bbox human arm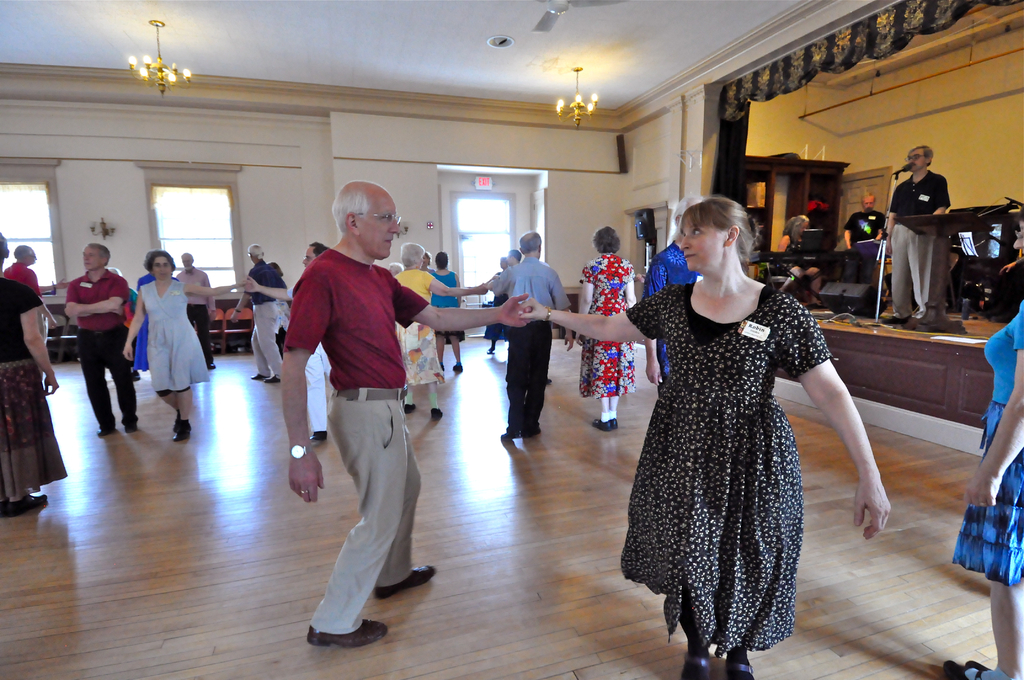
x1=61 y1=275 x2=127 y2=325
